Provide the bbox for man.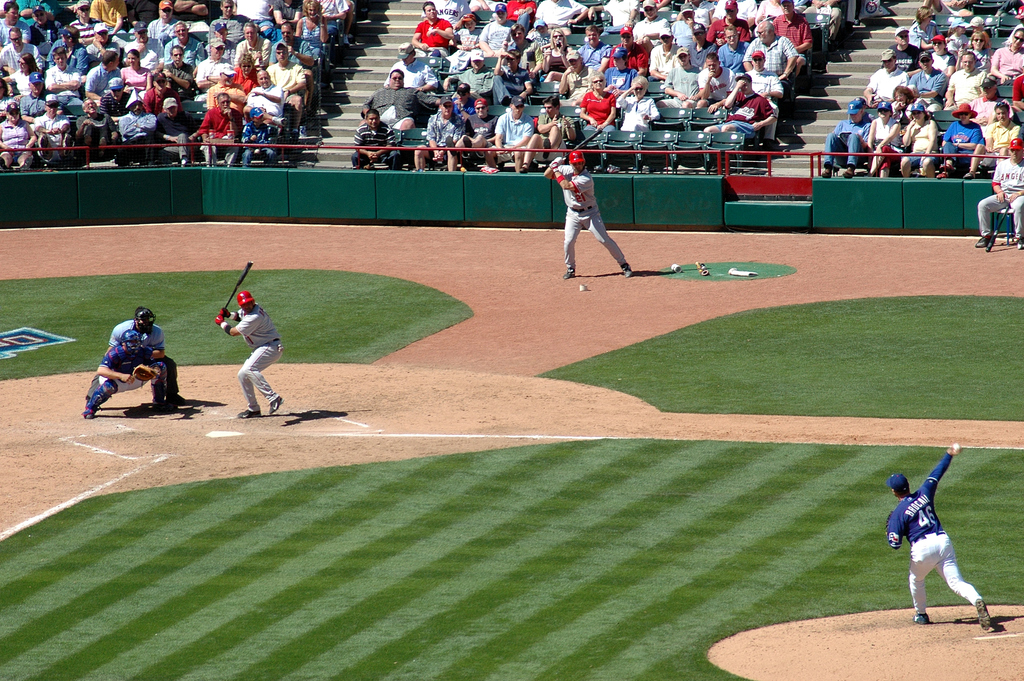
box(42, 47, 81, 109).
